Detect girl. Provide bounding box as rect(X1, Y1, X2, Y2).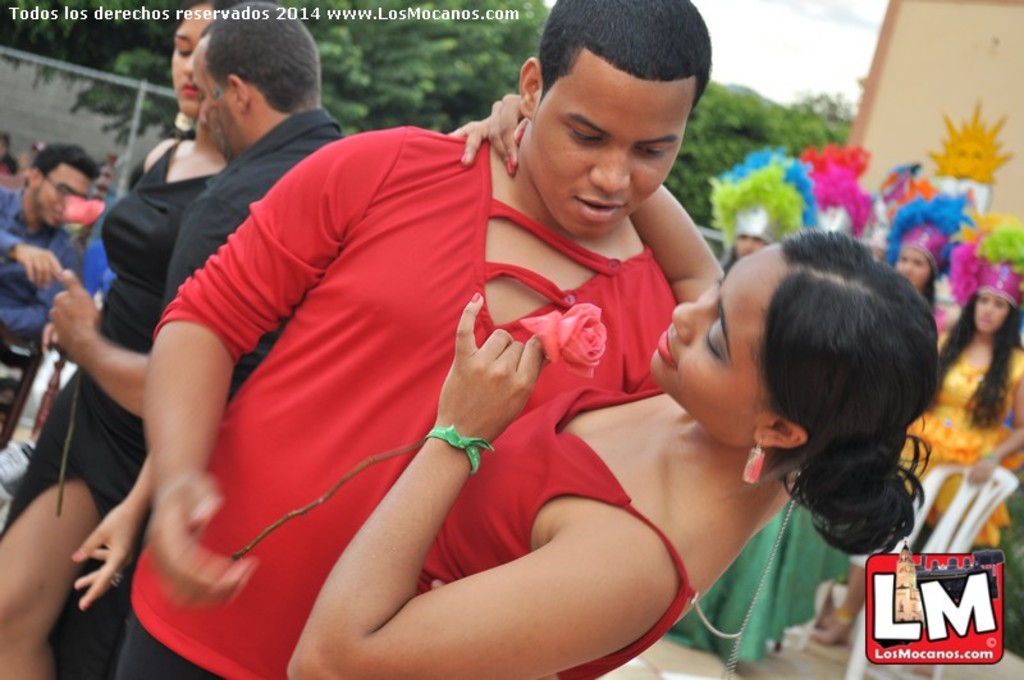
rect(285, 93, 940, 679).
